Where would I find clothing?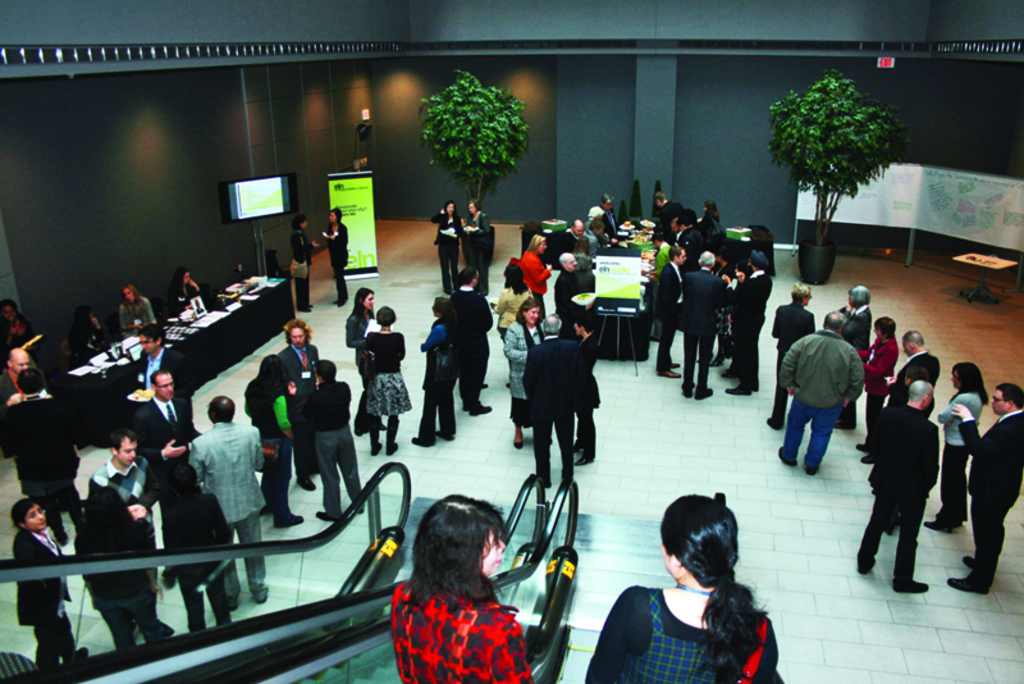
At BBox(0, 347, 36, 406).
